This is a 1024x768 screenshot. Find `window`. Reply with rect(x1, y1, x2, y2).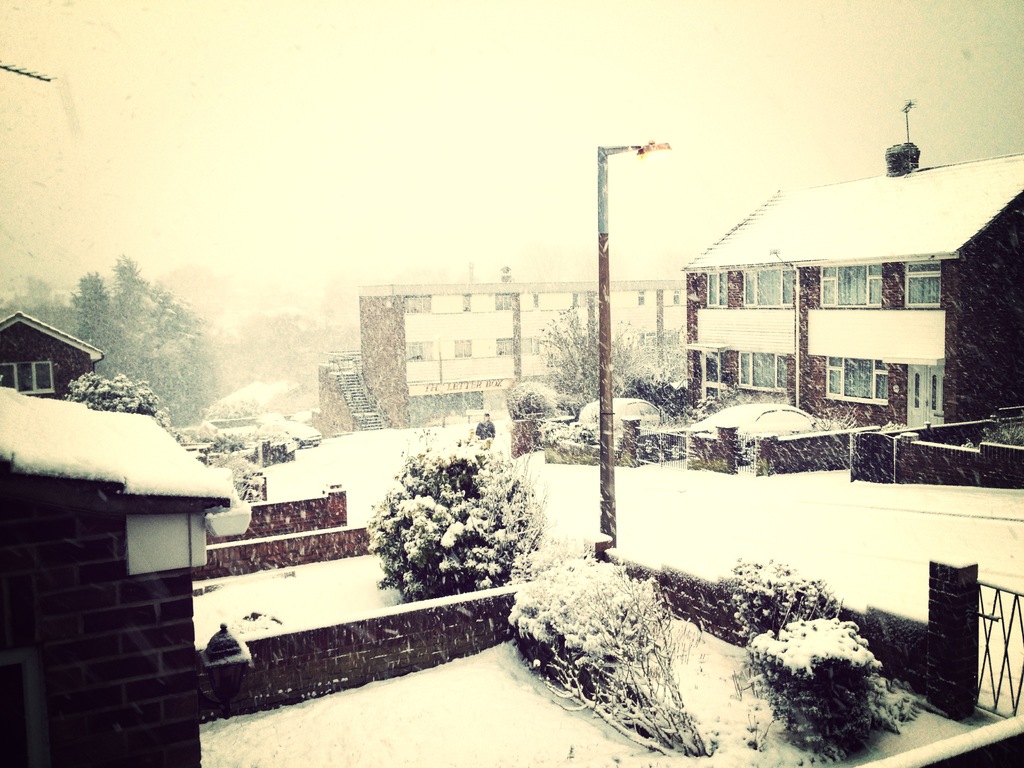
rect(819, 266, 882, 305).
